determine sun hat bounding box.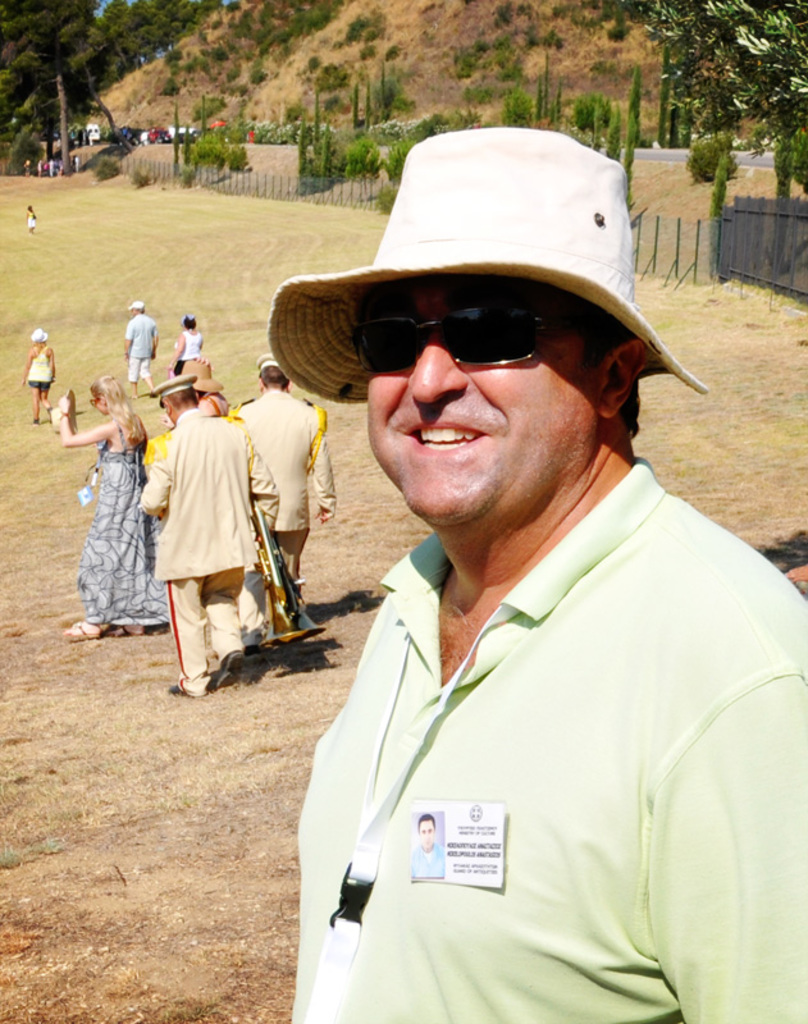
Determined: Rect(28, 324, 46, 334).
